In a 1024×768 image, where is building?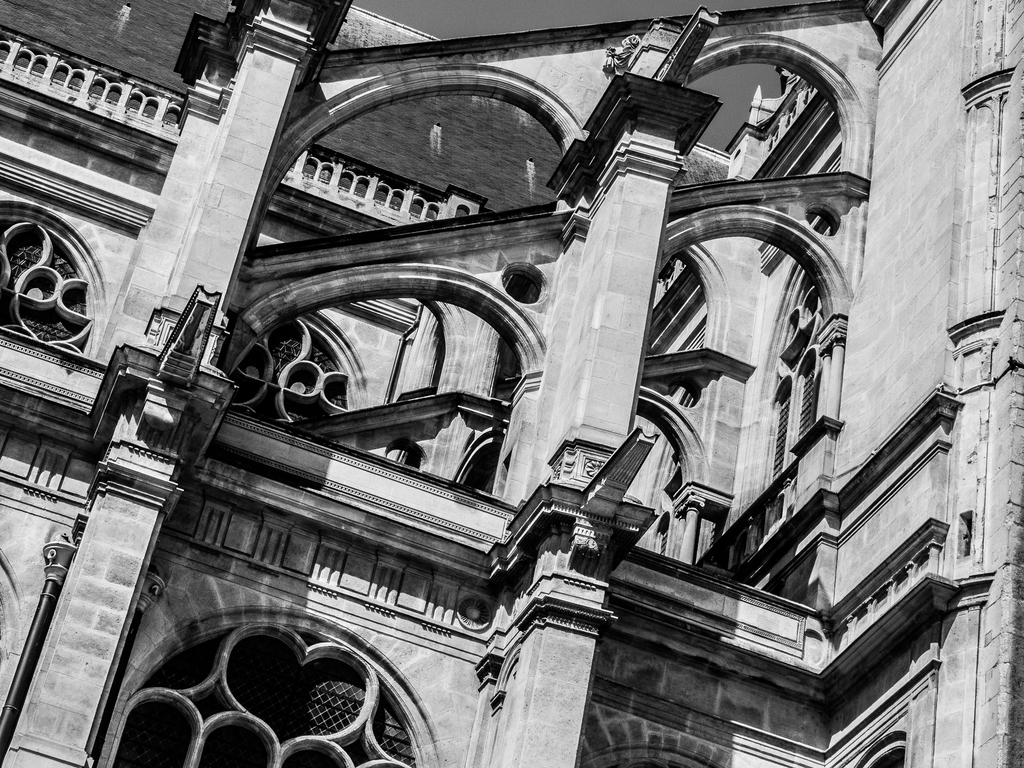
<bbox>0, 1, 1023, 762</bbox>.
